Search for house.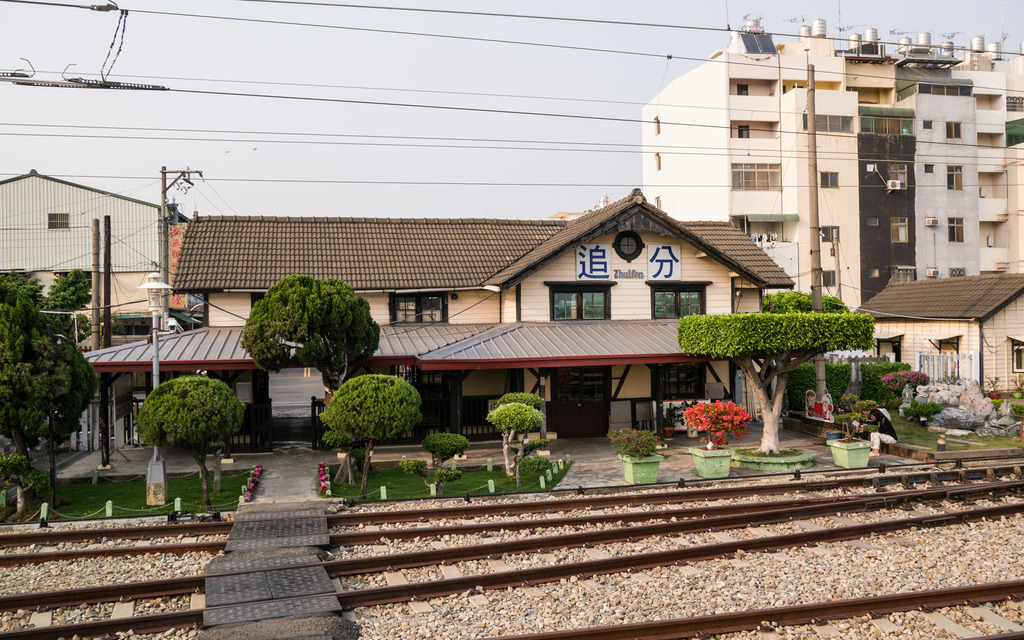
Found at 0:164:159:438.
